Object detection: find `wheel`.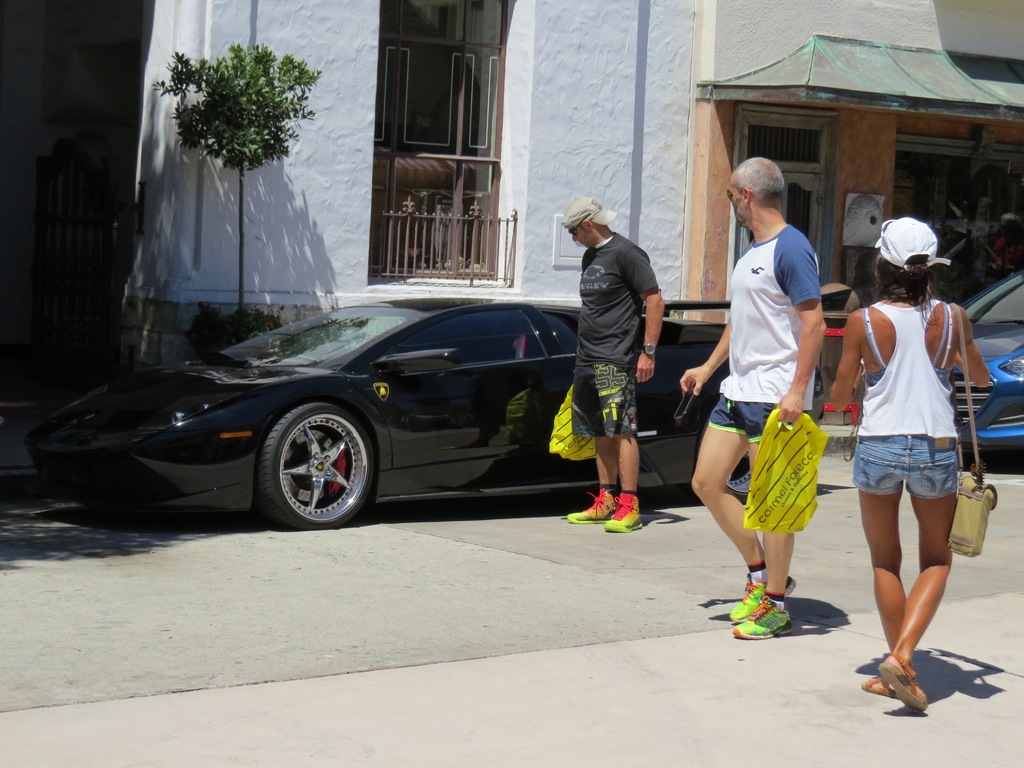
253/404/361/511.
